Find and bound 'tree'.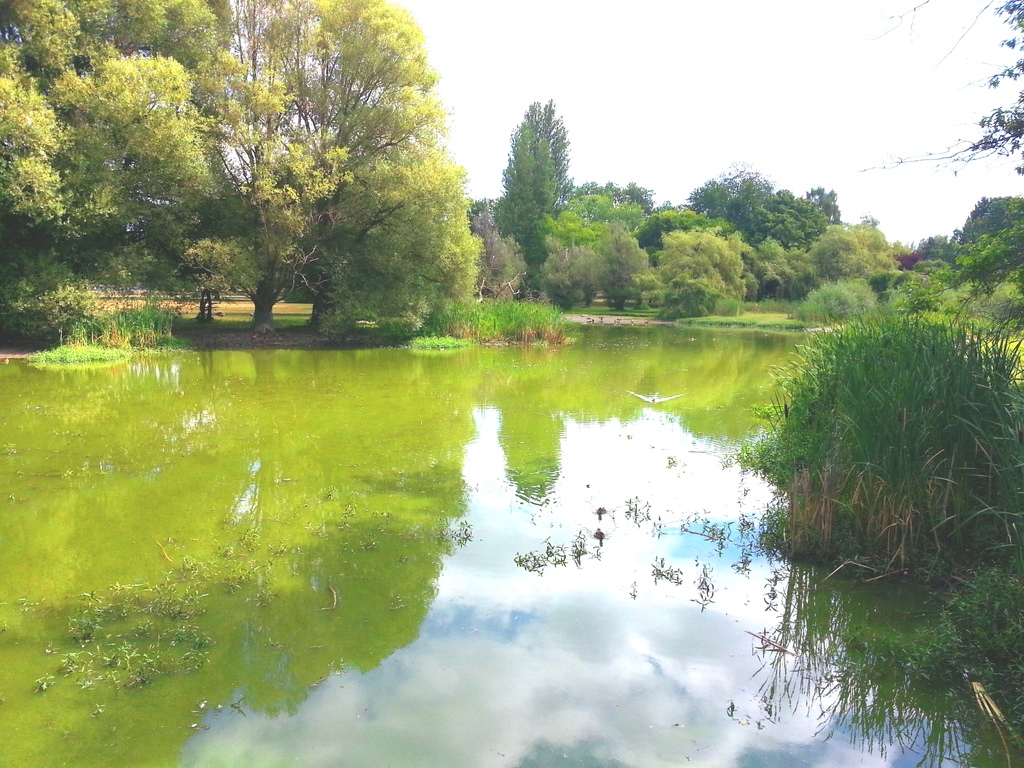
Bound: (left=704, top=147, right=806, bottom=311).
